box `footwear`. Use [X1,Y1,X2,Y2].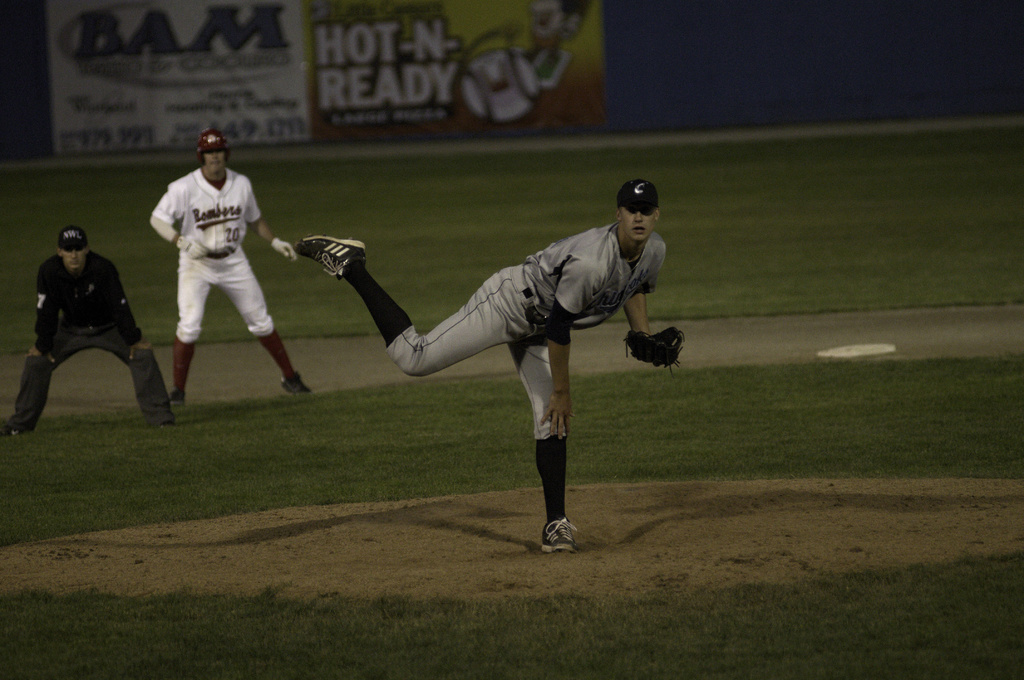
[0,359,54,436].
